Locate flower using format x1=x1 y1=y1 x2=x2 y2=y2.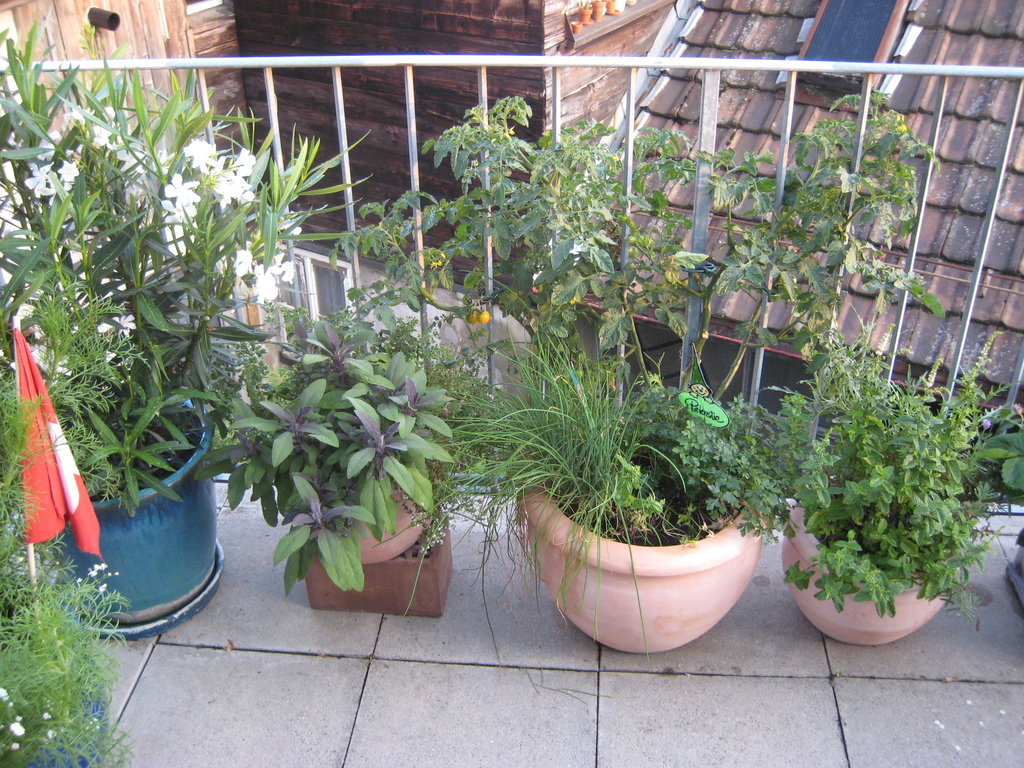
x1=88 y1=568 x2=97 y2=577.
